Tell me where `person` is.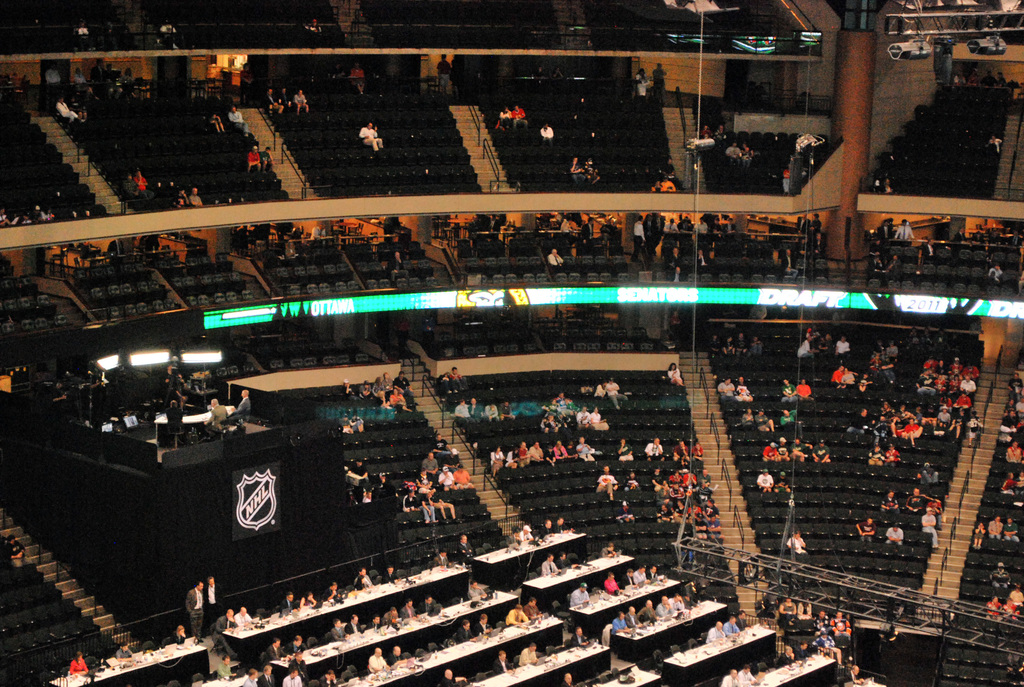
`person` is at crop(887, 255, 900, 277).
